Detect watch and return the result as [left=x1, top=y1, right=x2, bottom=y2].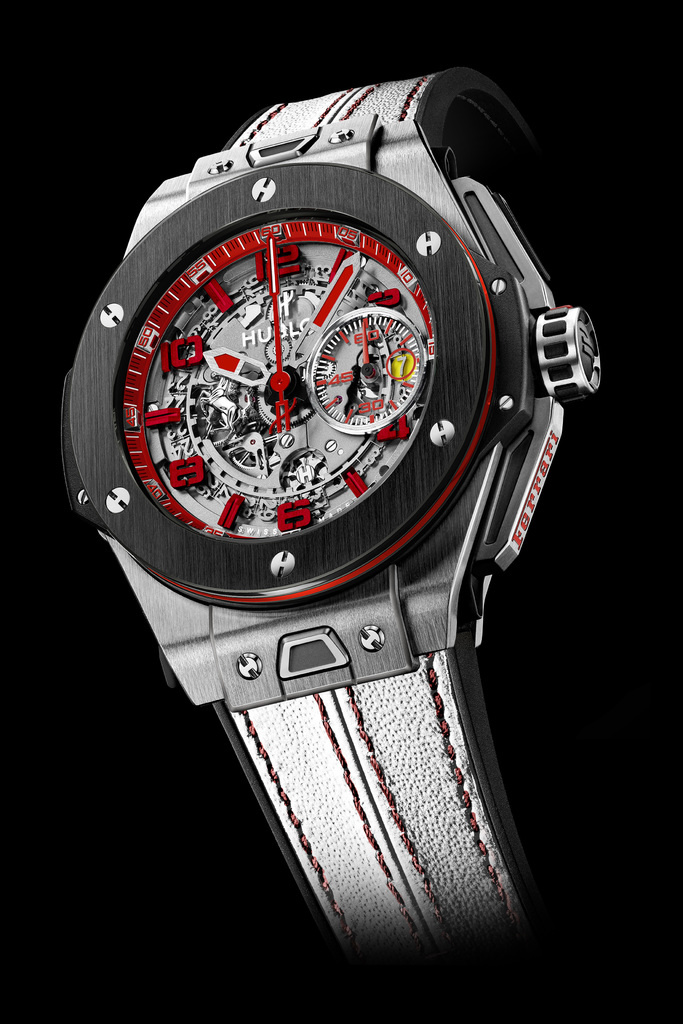
[left=79, top=50, right=589, bottom=948].
